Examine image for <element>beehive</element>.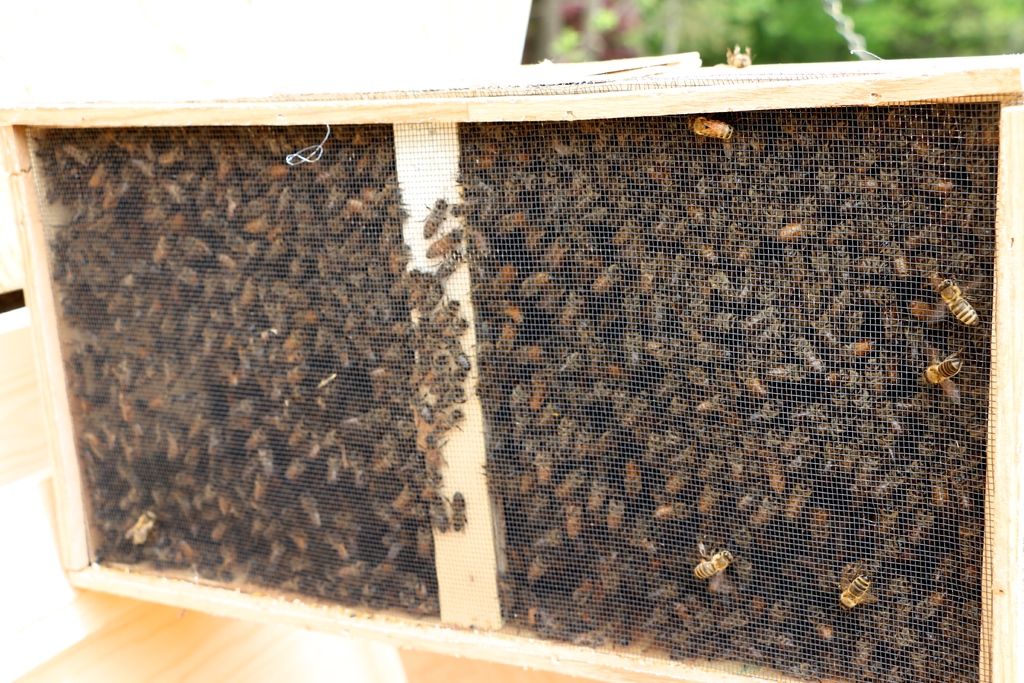
Examination result: [0, 53, 1023, 682].
